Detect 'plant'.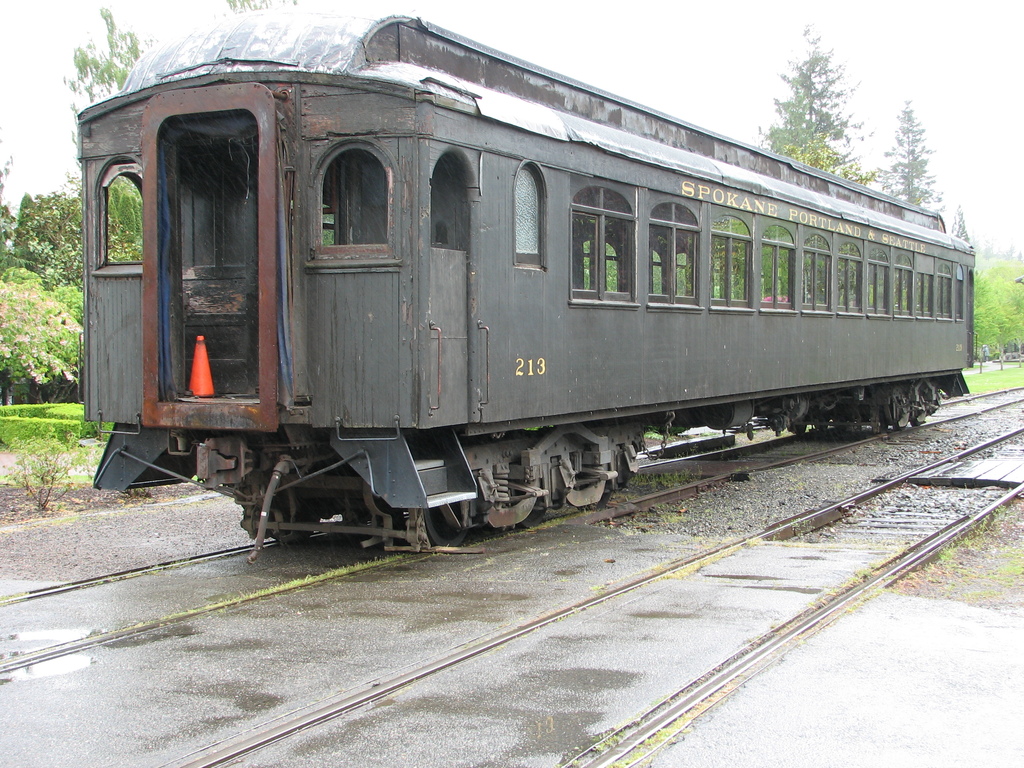
Detected at pyautogui.locateOnScreen(1, 394, 116, 447).
